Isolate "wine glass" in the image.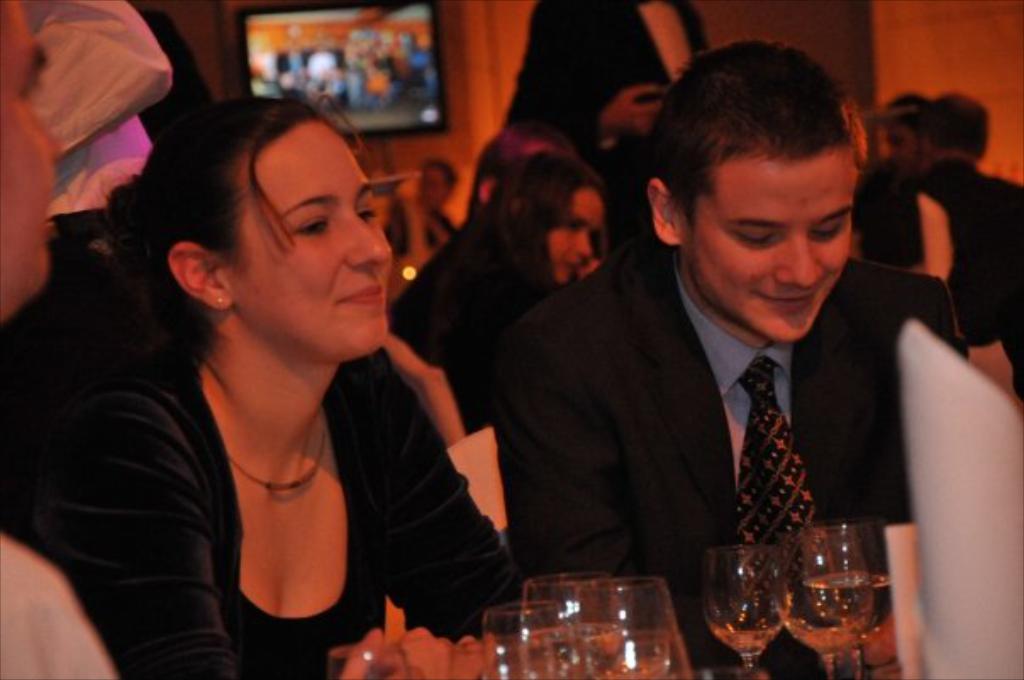
Isolated region: [802,519,888,675].
